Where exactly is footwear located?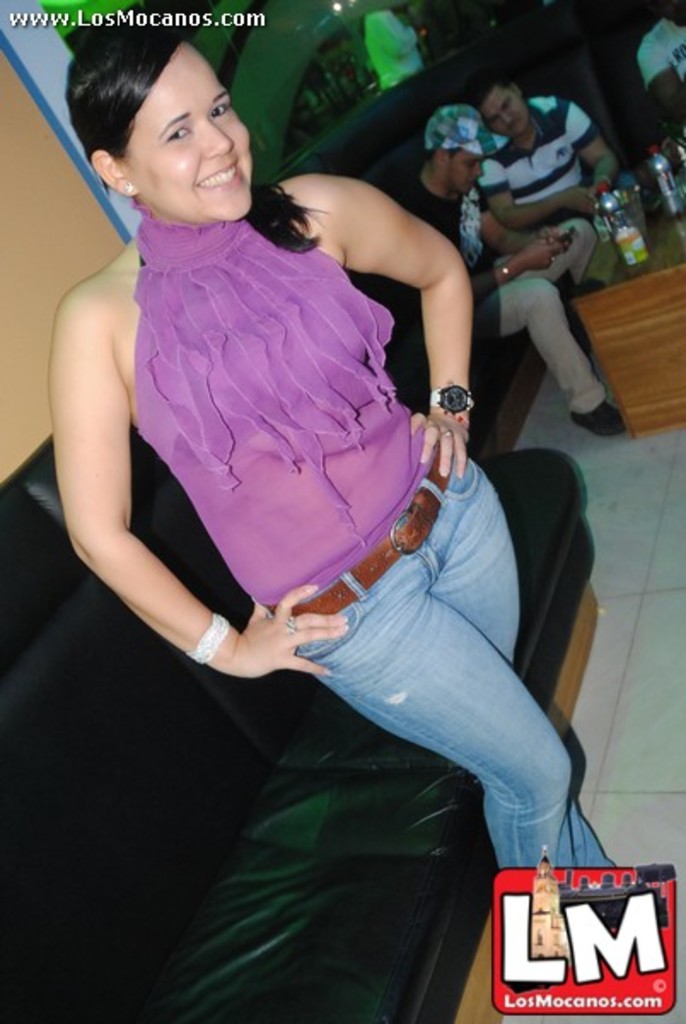
Its bounding box is <bbox>572, 394, 619, 442</bbox>.
